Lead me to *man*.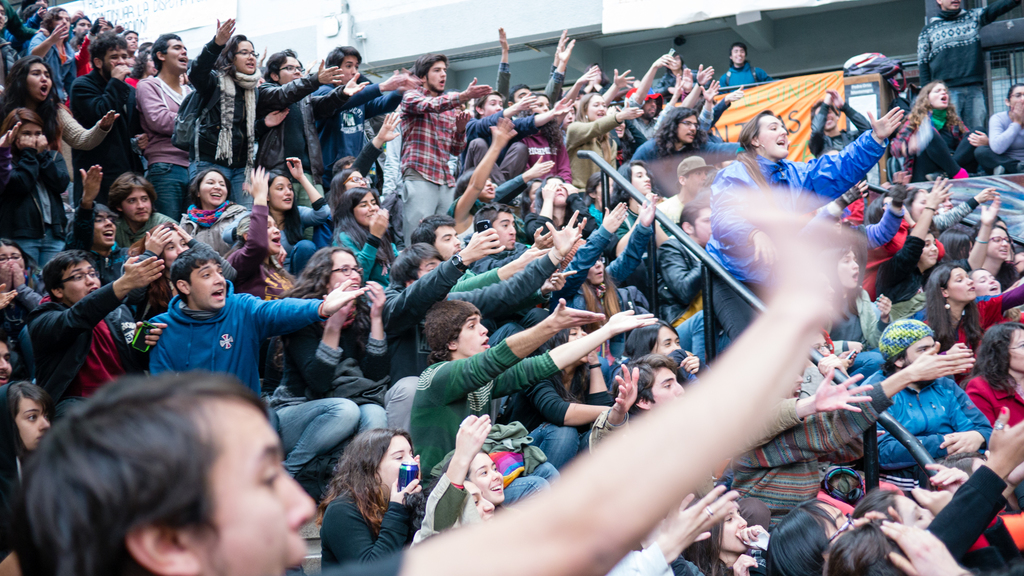
Lead to bbox=(150, 245, 369, 474).
